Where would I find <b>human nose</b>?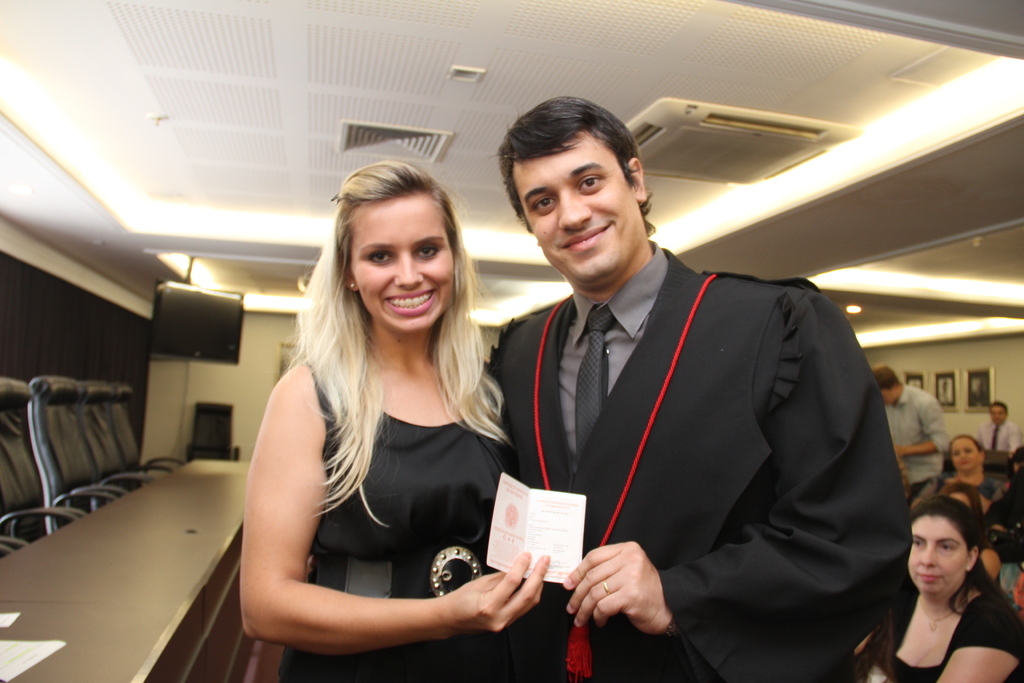
At [left=388, top=257, right=425, bottom=286].
